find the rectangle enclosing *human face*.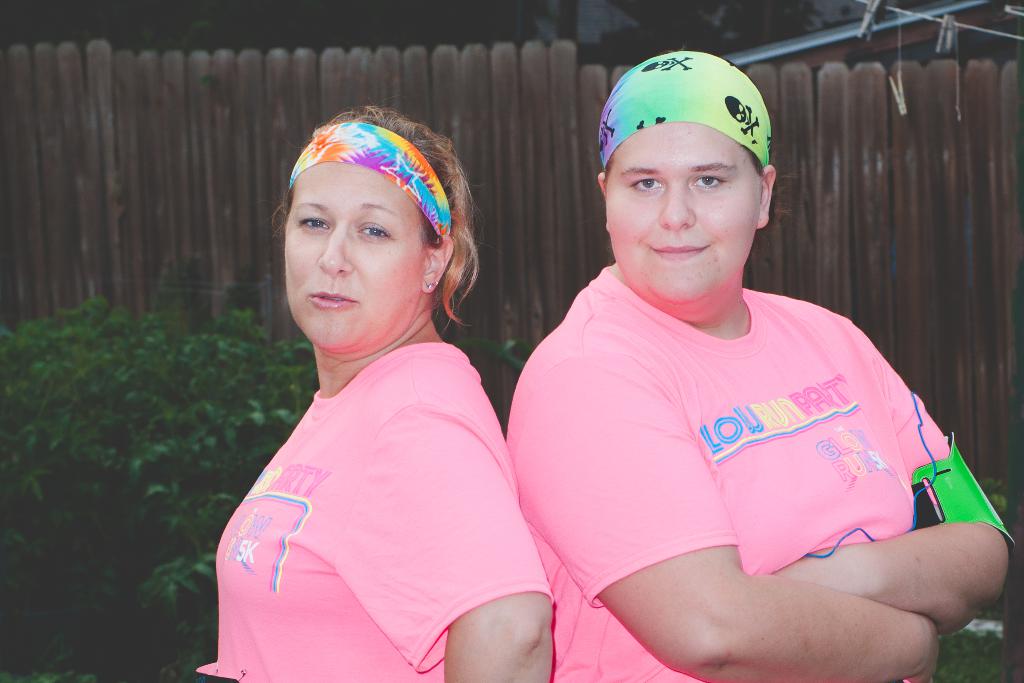
(left=607, top=120, right=759, bottom=295).
